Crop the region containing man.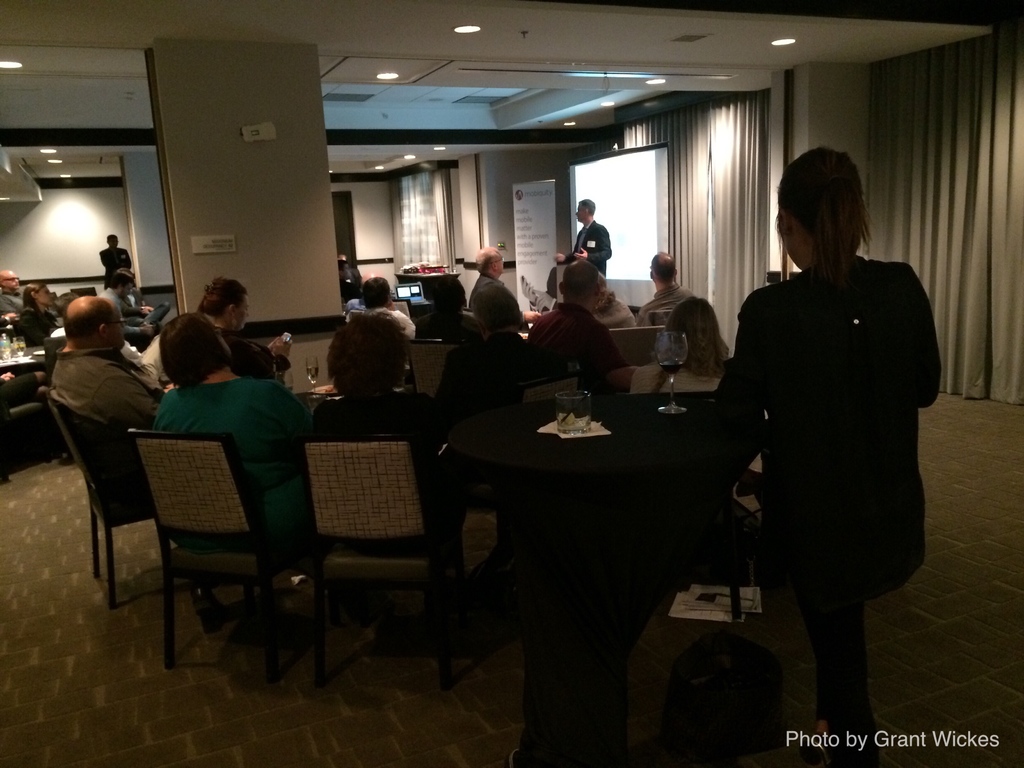
Crop region: bbox=(463, 242, 542, 325).
